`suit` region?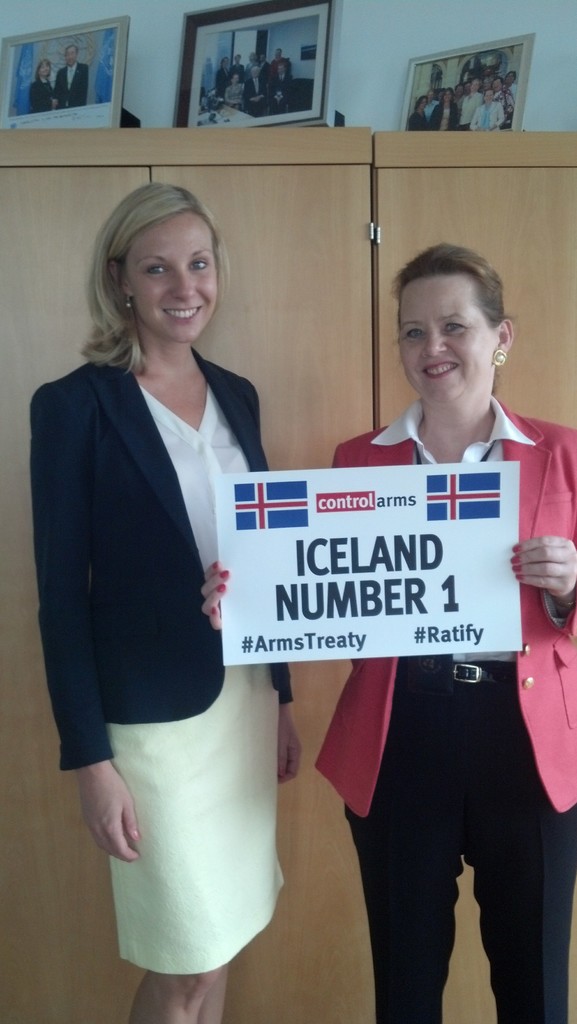
x1=27, y1=79, x2=55, y2=112
